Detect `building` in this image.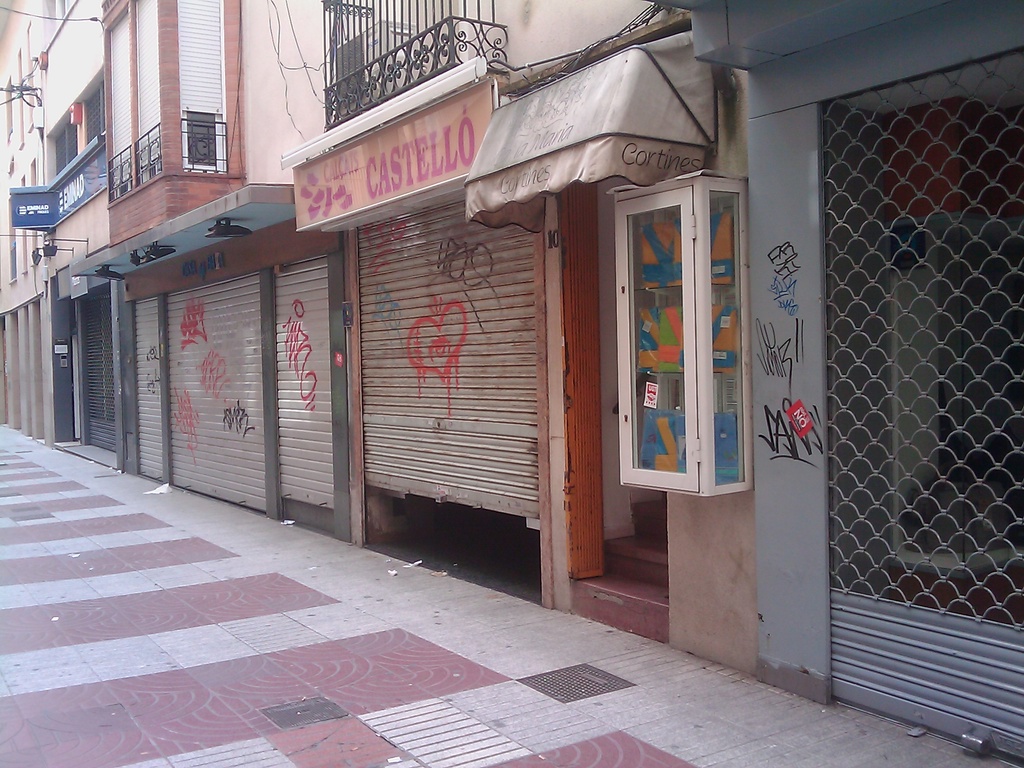
Detection: x1=1, y1=0, x2=1023, y2=767.
